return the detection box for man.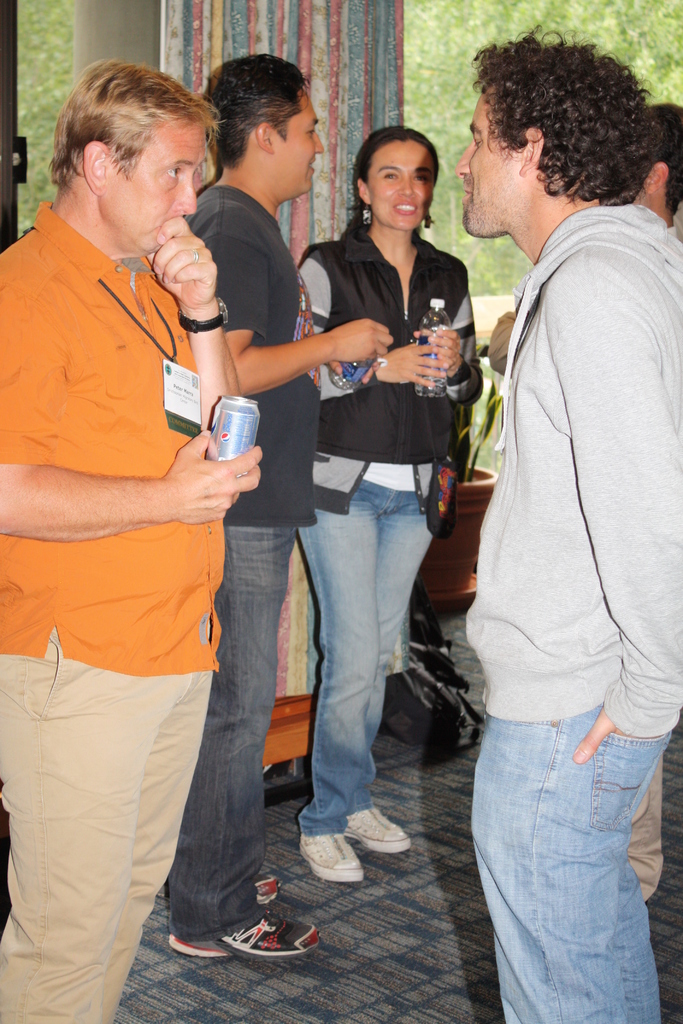
BBox(0, 61, 263, 1023).
